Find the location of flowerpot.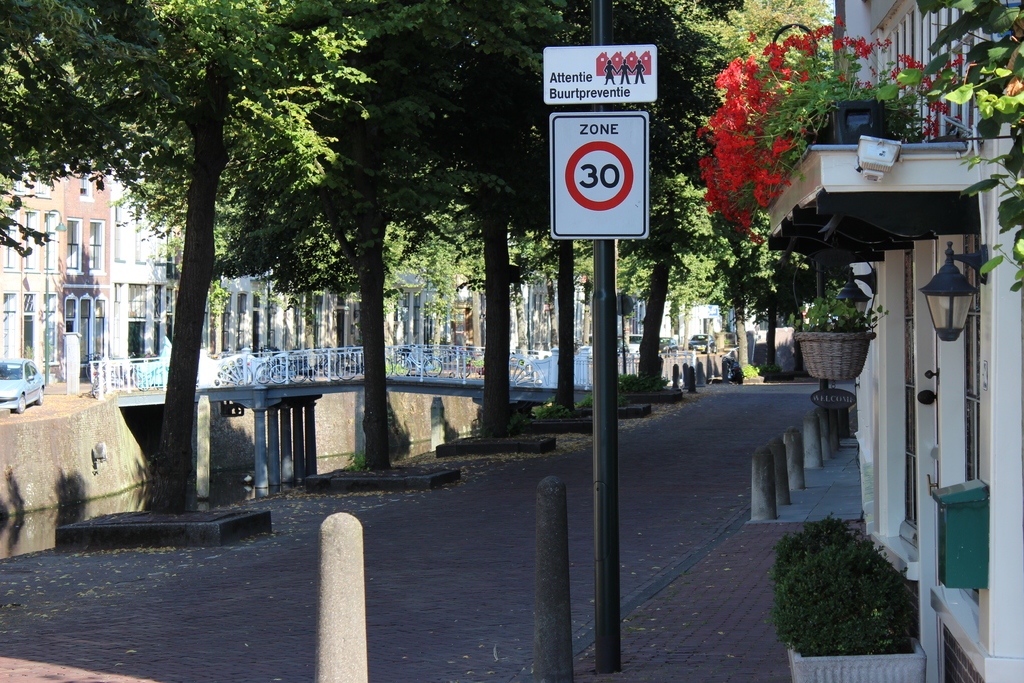
Location: (left=788, top=634, right=928, bottom=682).
